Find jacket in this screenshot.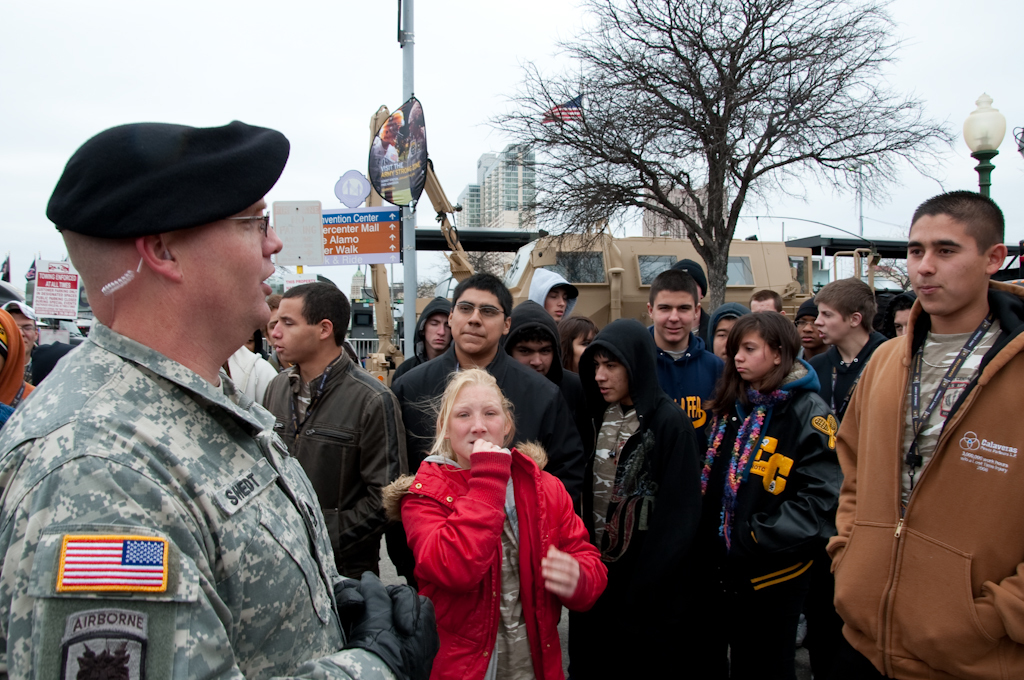
The bounding box for jacket is [x1=390, y1=293, x2=456, y2=382].
